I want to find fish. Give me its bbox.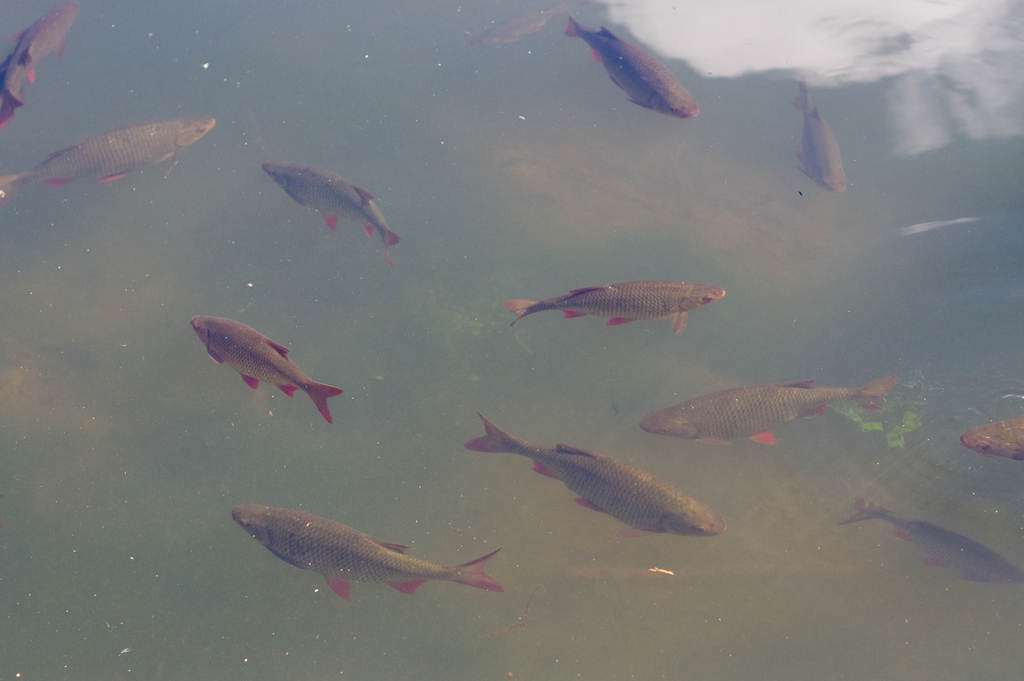
bbox=[231, 499, 507, 593].
